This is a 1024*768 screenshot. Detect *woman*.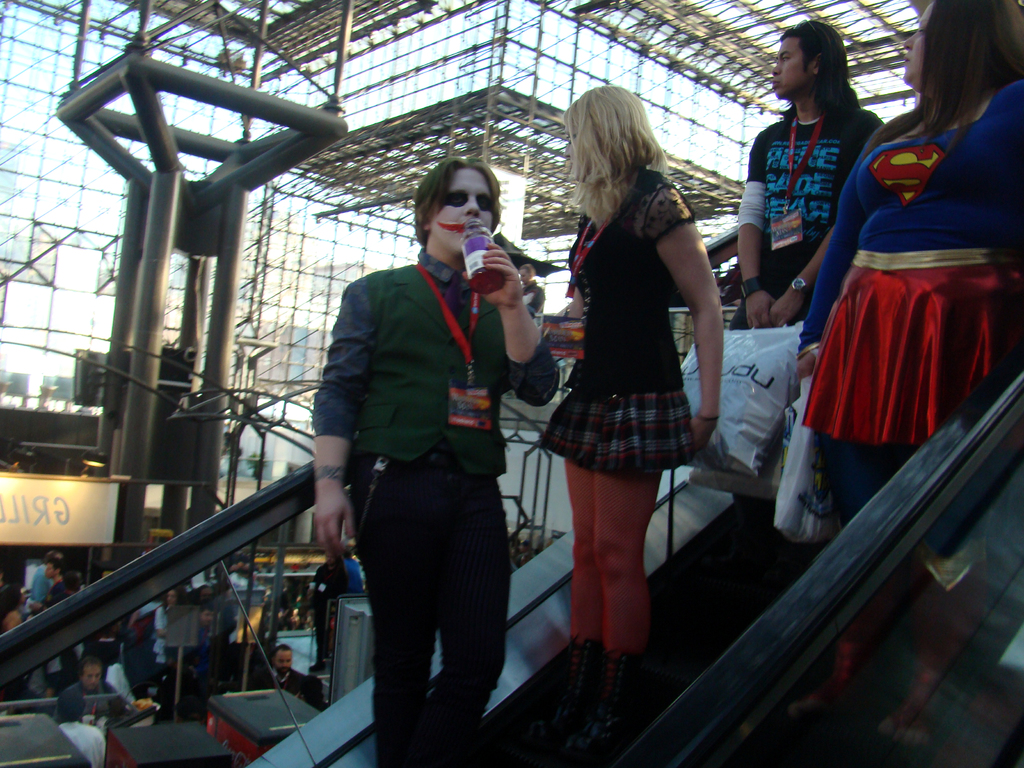
<bbox>792, 0, 1023, 717</bbox>.
